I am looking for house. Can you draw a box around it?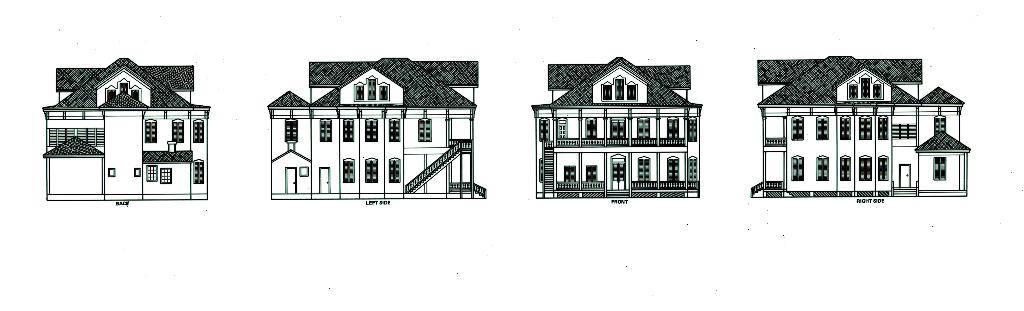
Sure, the bounding box is bbox=[749, 45, 961, 202].
